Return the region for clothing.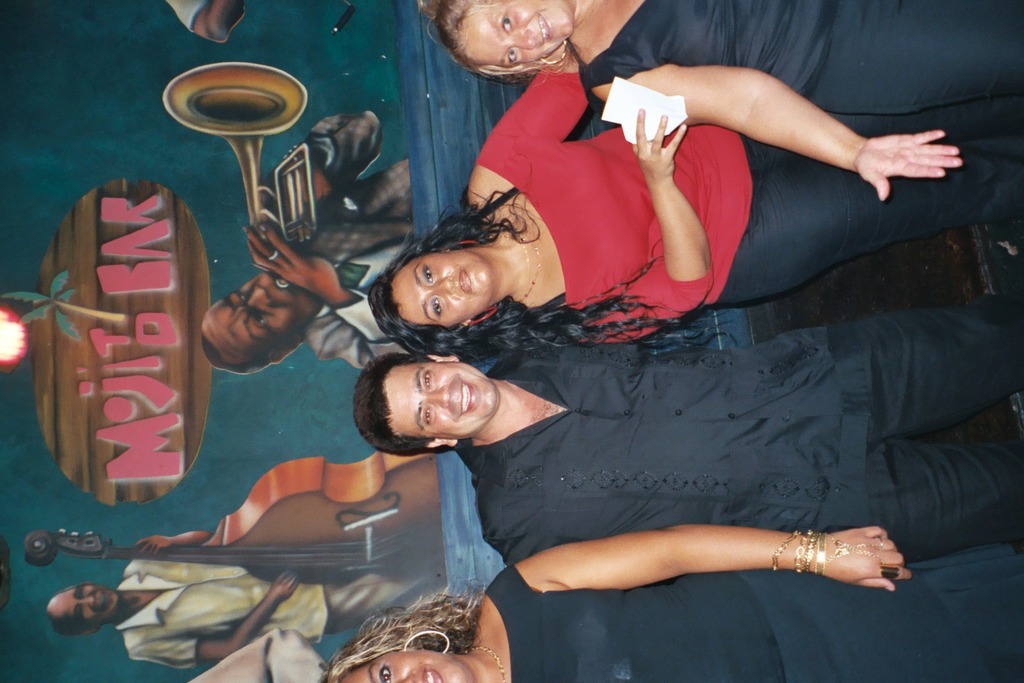
box(474, 71, 1023, 342).
